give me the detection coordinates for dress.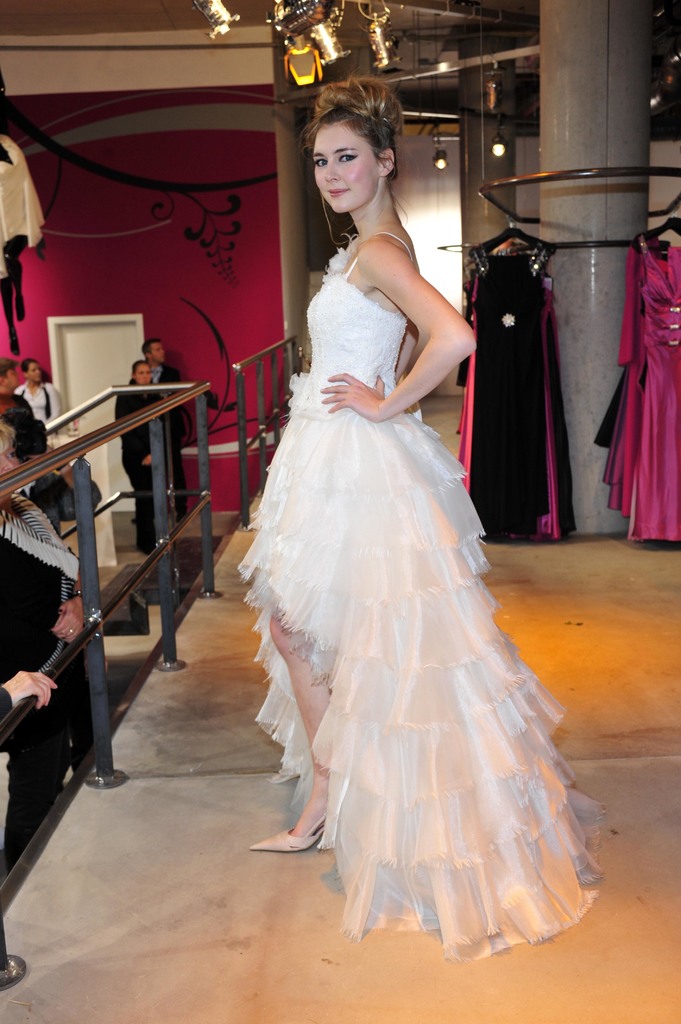
x1=229 y1=234 x2=597 y2=956.
